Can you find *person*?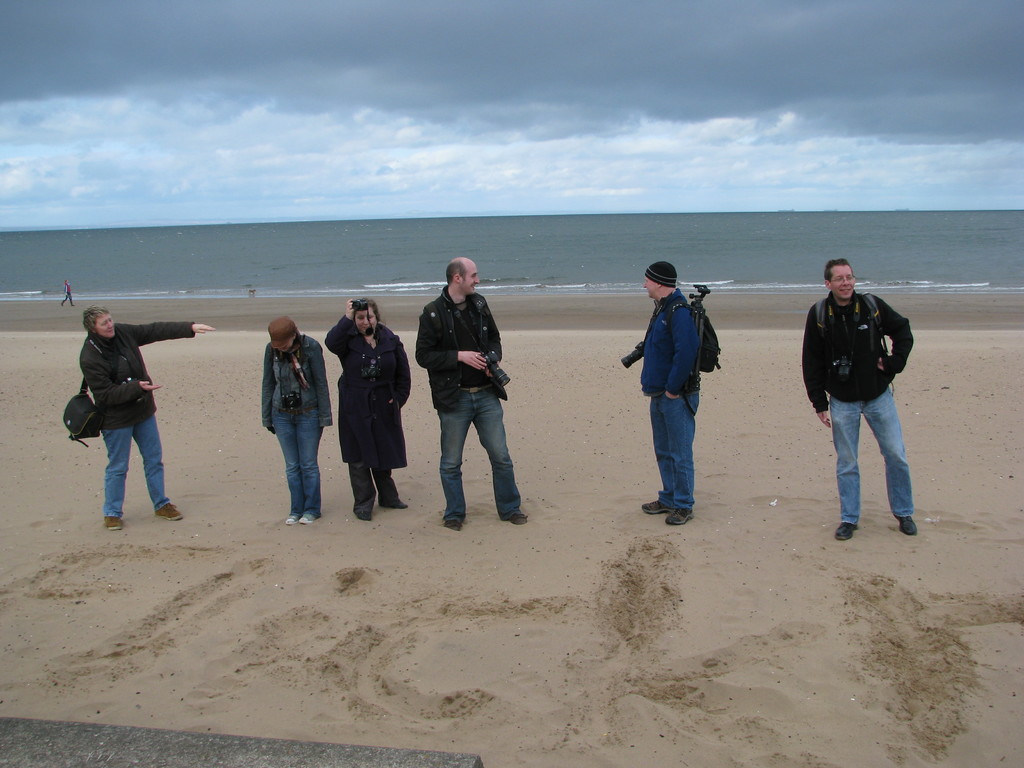
Yes, bounding box: left=807, top=245, right=920, bottom=543.
